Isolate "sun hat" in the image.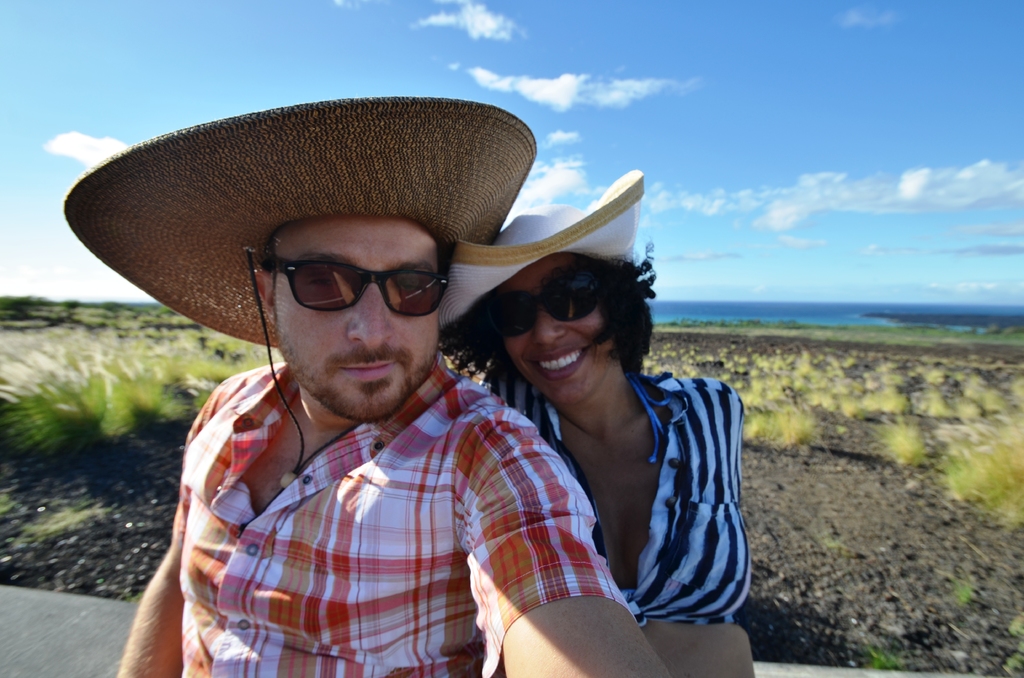
Isolated region: l=56, t=99, r=542, b=366.
